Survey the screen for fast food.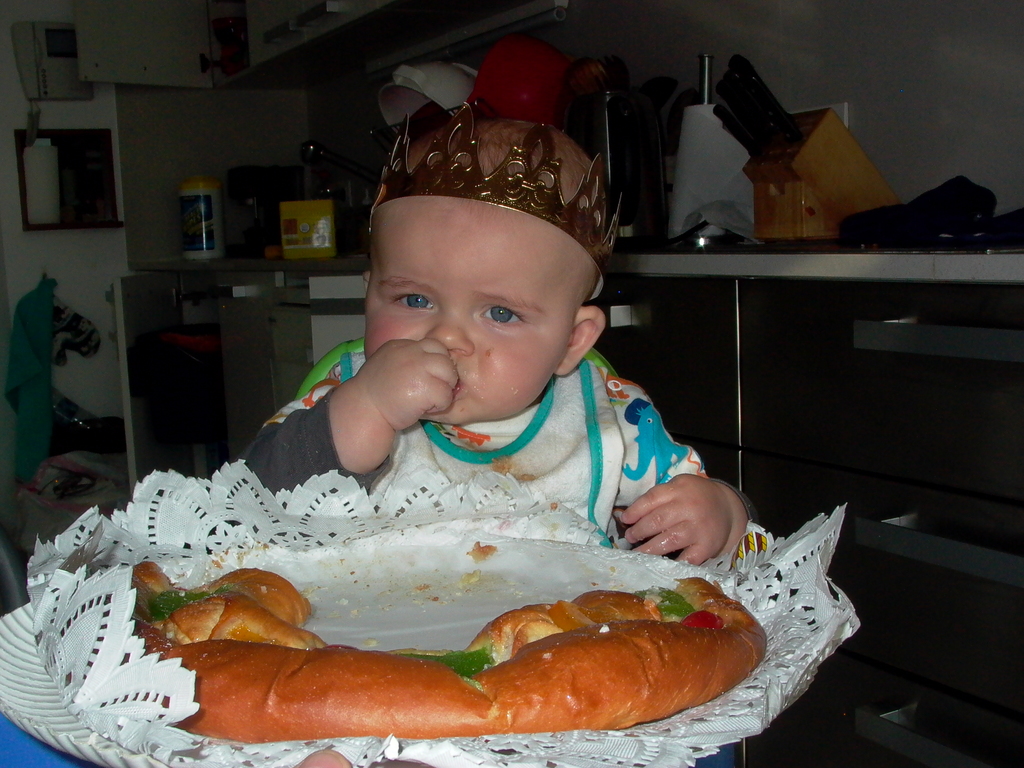
Survey found: x1=99, y1=519, x2=781, y2=734.
